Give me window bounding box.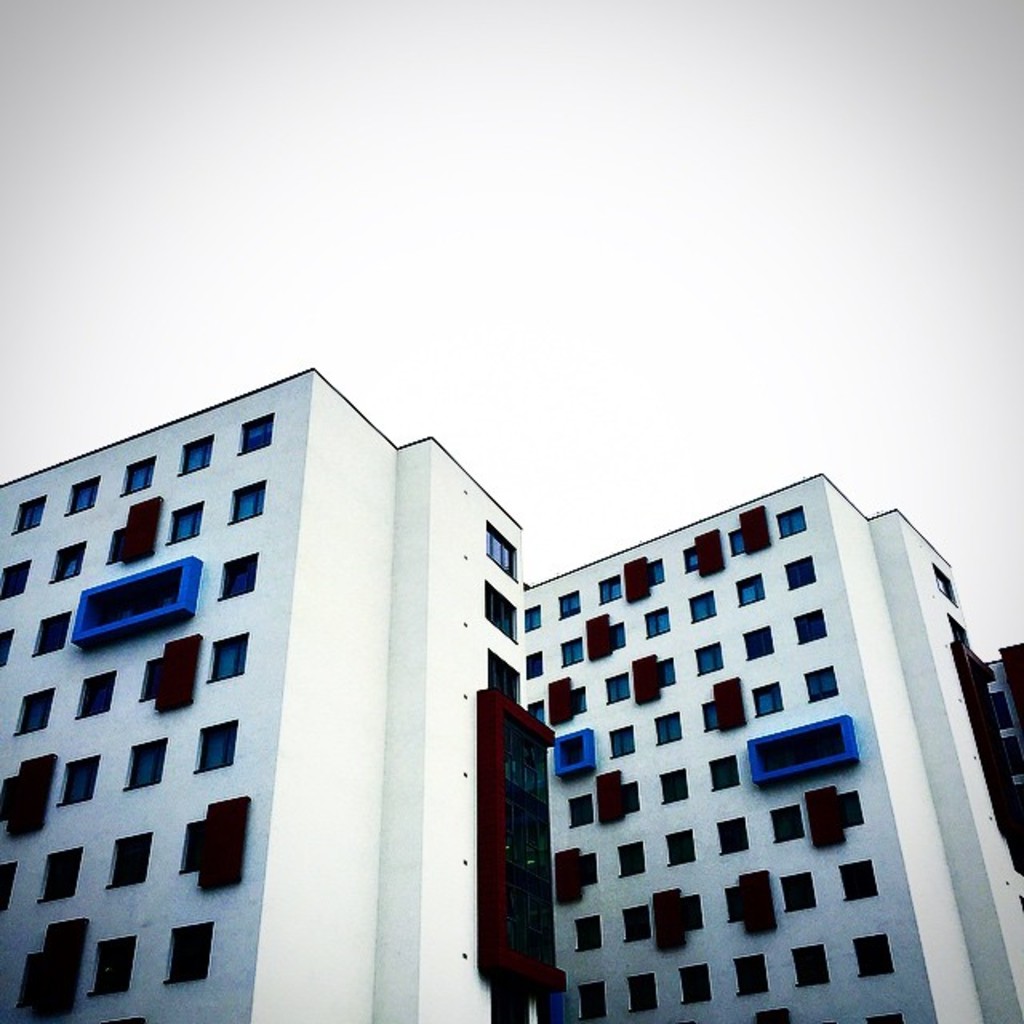
<region>11, 491, 46, 531</region>.
